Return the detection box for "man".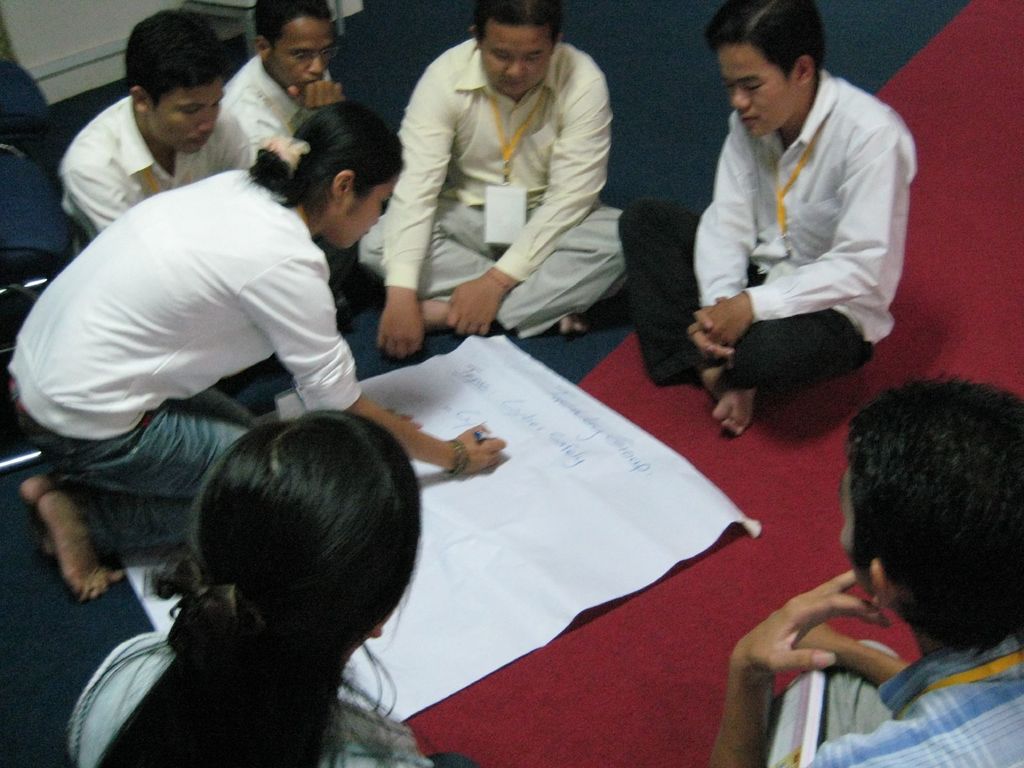
{"x1": 710, "y1": 374, "x2": 1023, "y2": 767}.
